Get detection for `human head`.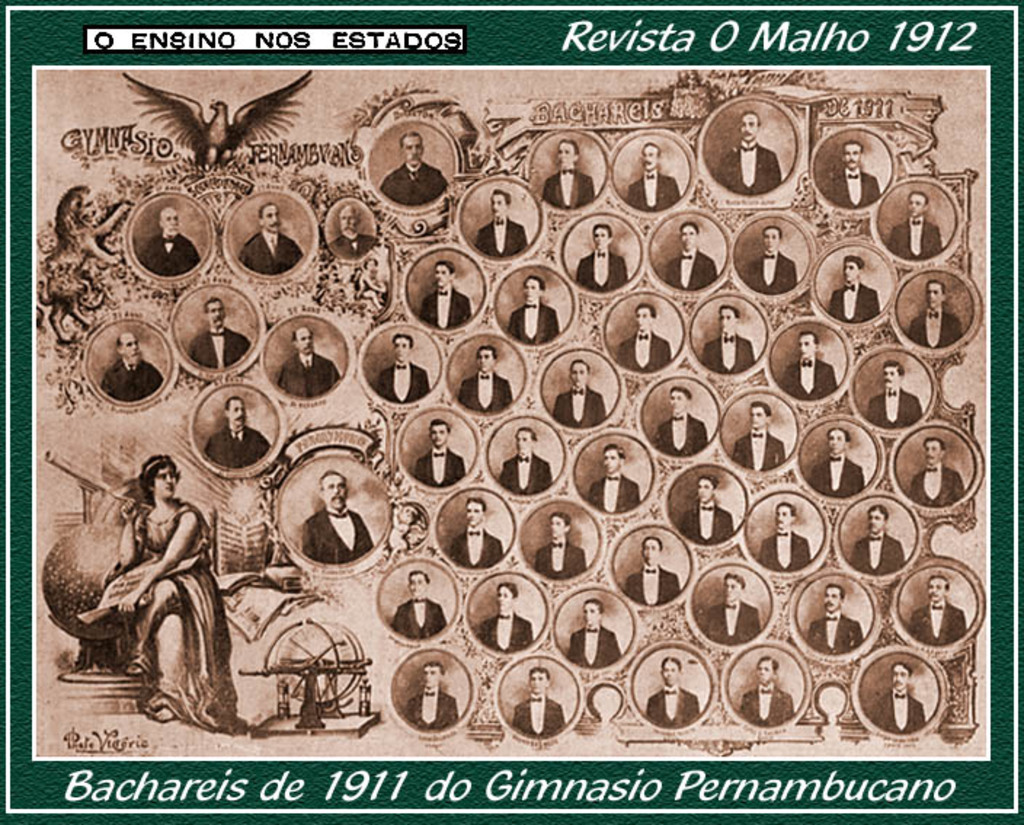
Detection: locate(881, 359, 905, 391).
